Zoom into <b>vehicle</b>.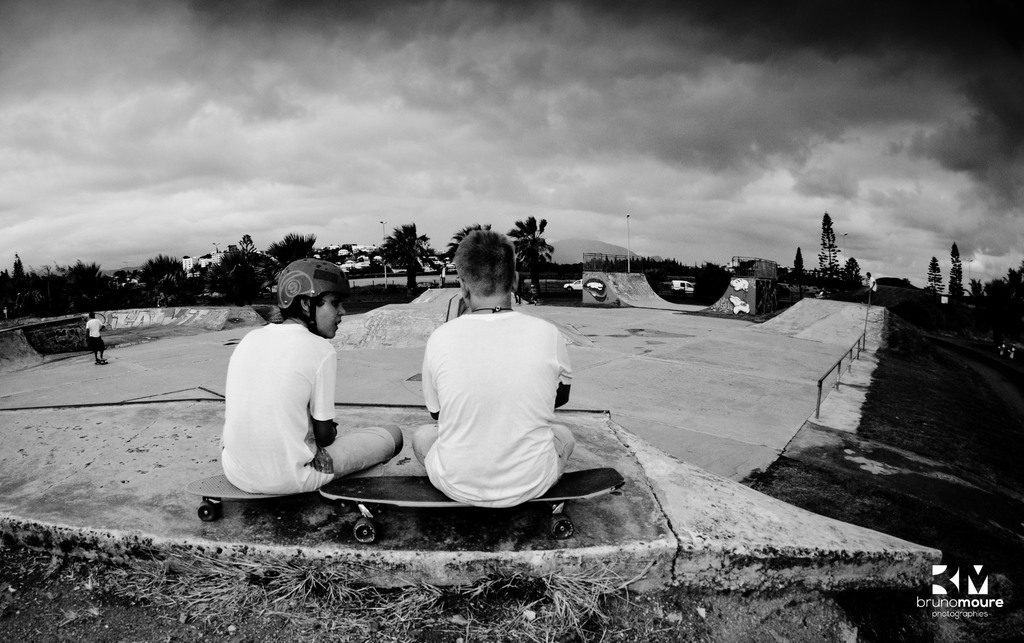
Zoom target: select_region(566, 278, 583, 294).
